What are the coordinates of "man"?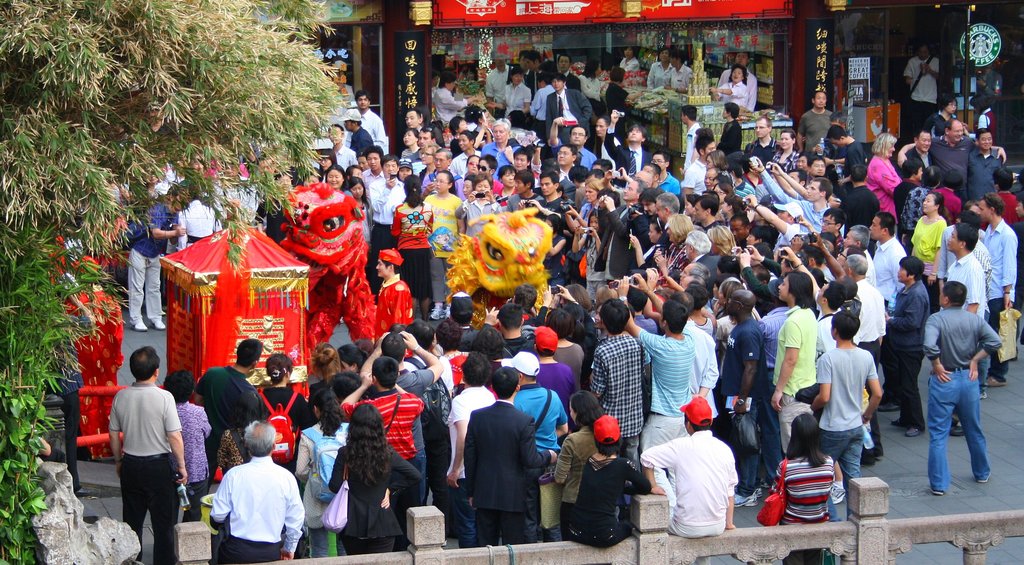
region(941, 224, 991, 402).
